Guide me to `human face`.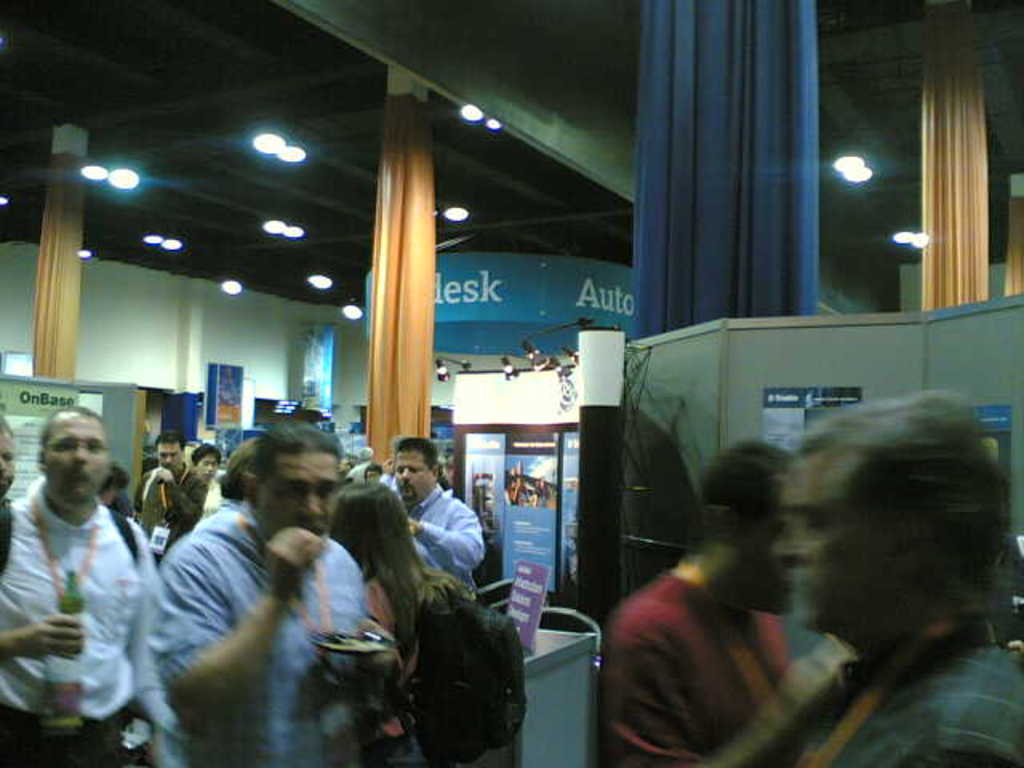
Guidance: 46 414 109 504.
